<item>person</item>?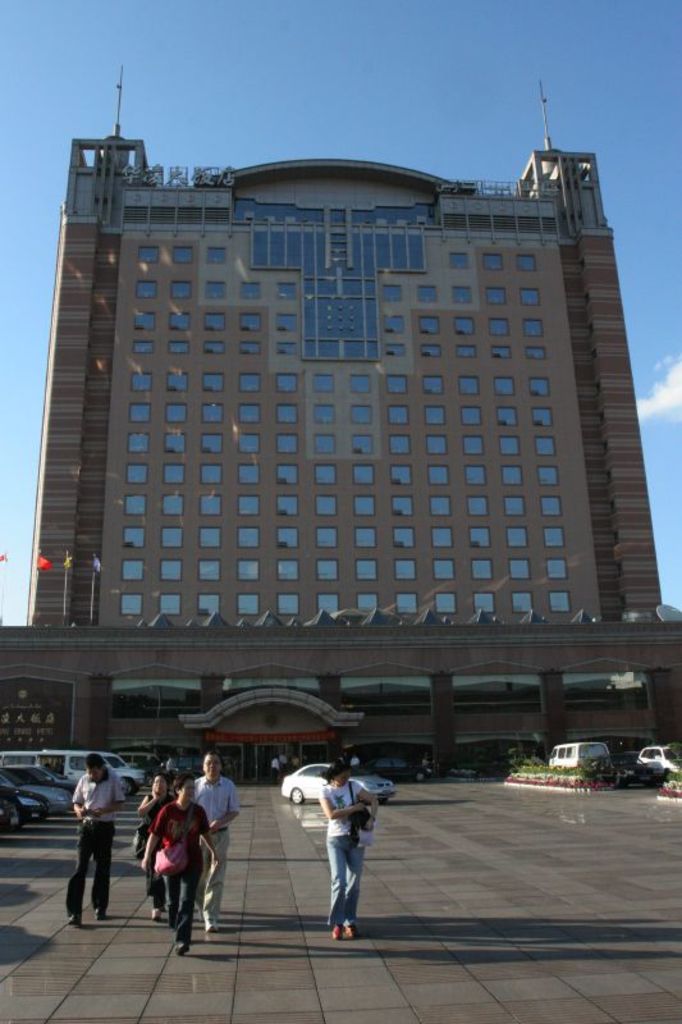
138,772,220,955
